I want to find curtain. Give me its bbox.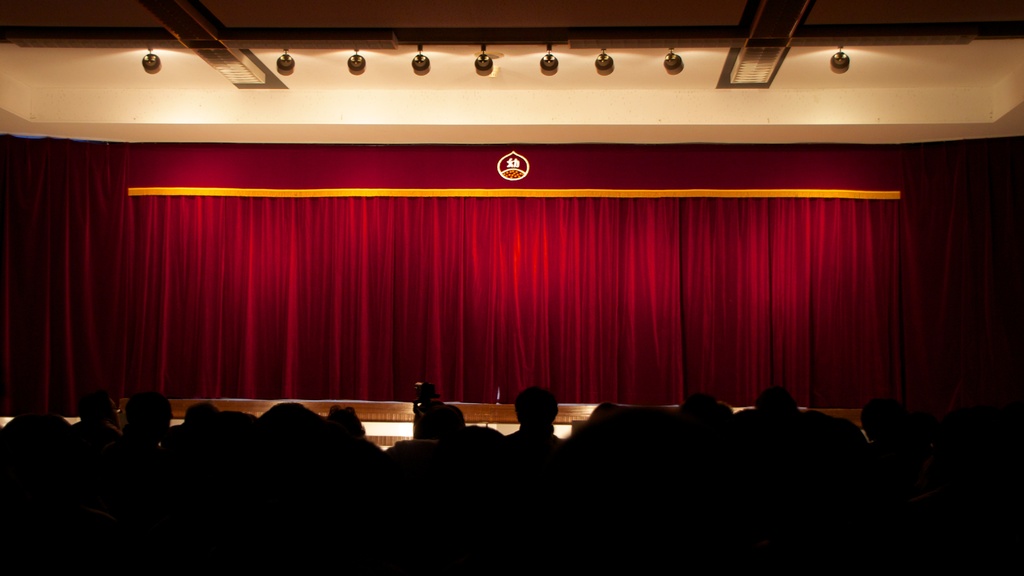
0/142/139/419.
